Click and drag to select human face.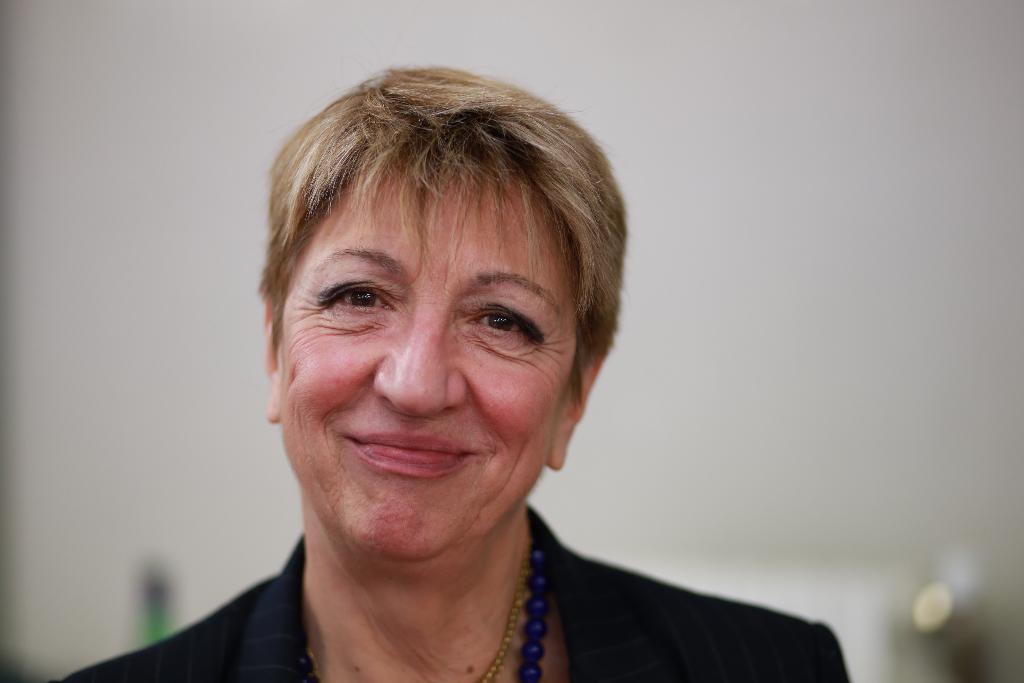
Selection: [x1=280, y1=149, x2=588, y2=557].
